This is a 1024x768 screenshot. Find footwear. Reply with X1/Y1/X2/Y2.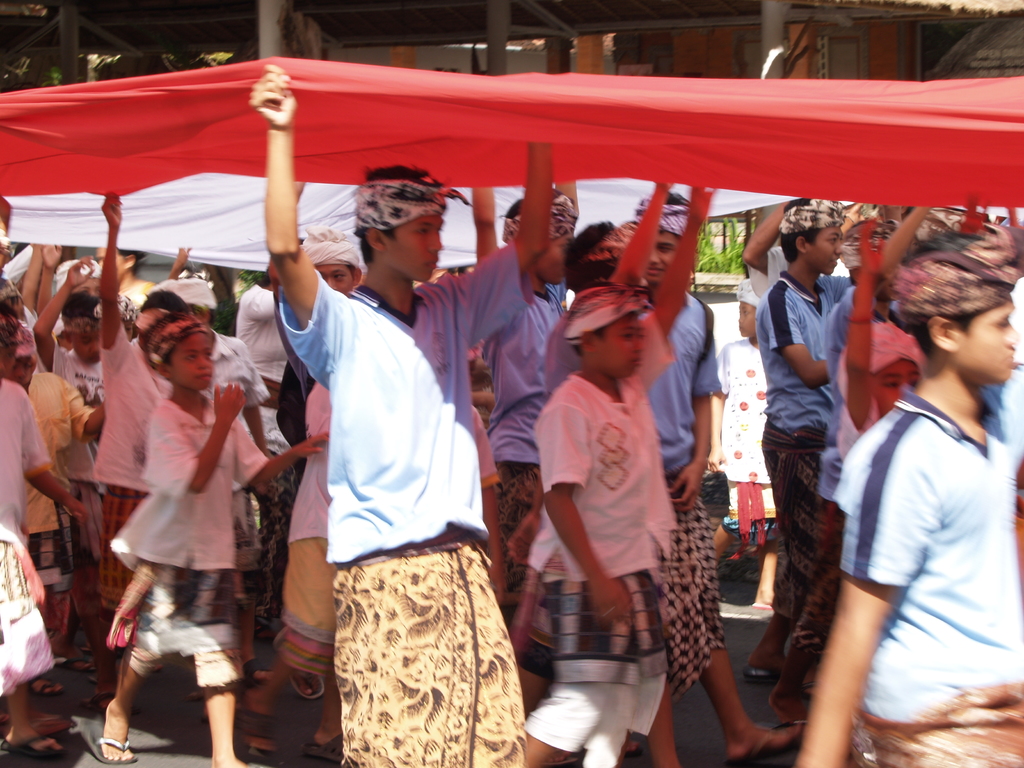
0/737/63/764.
